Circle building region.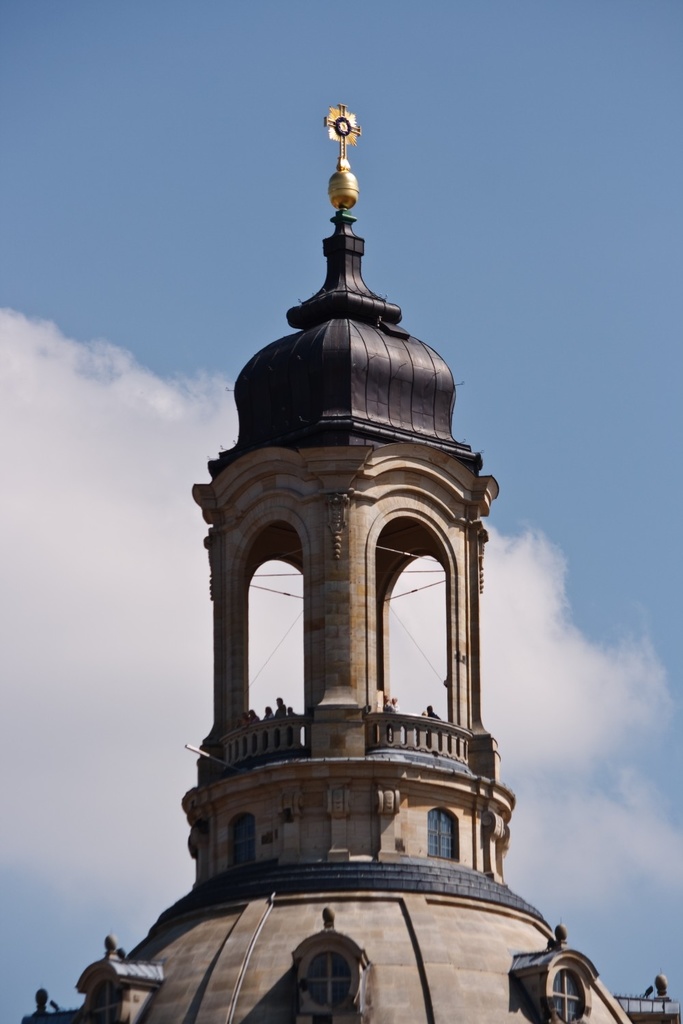
Region: [x1=19, y1=151, x2=682, y2=1023].
